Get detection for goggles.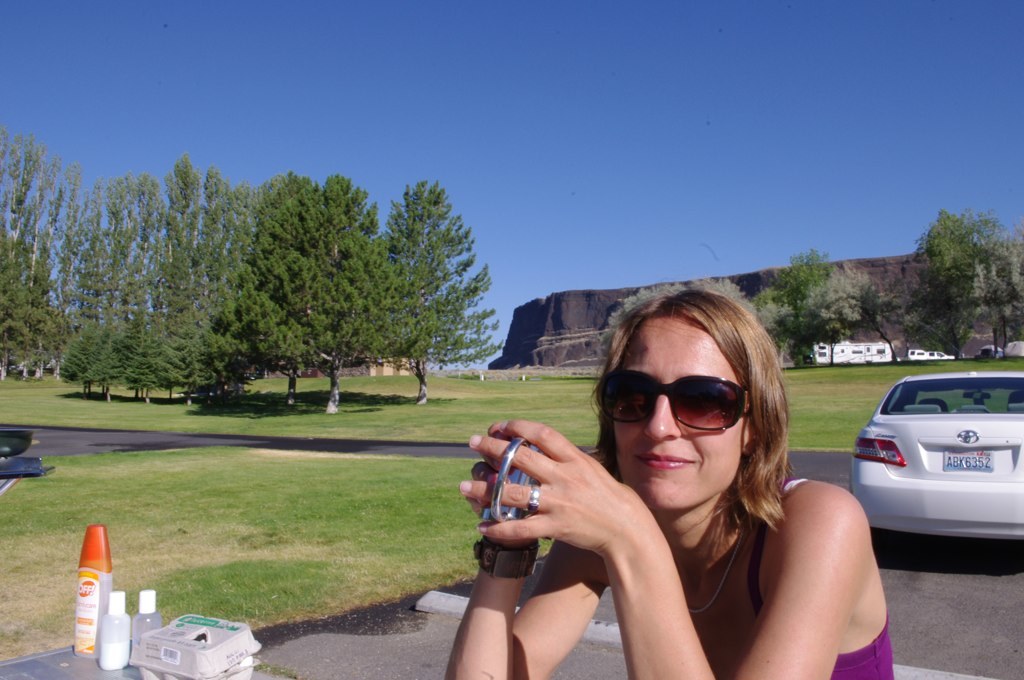
Detection: crop(617, 383, 776, 447).
